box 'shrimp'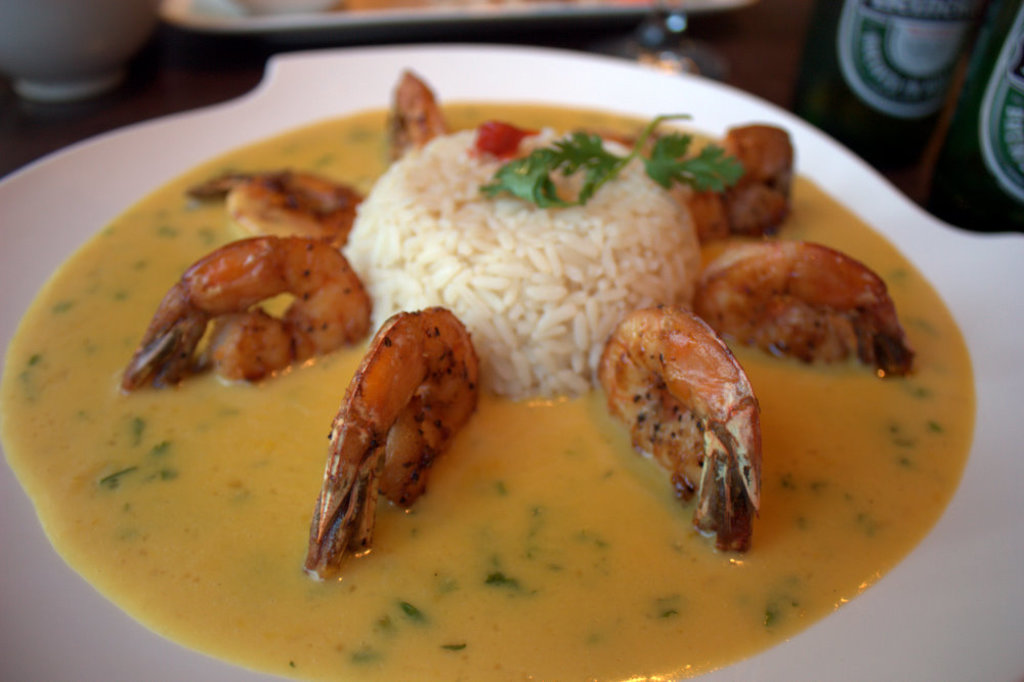
bbox=[598, 302, 764, 557]
